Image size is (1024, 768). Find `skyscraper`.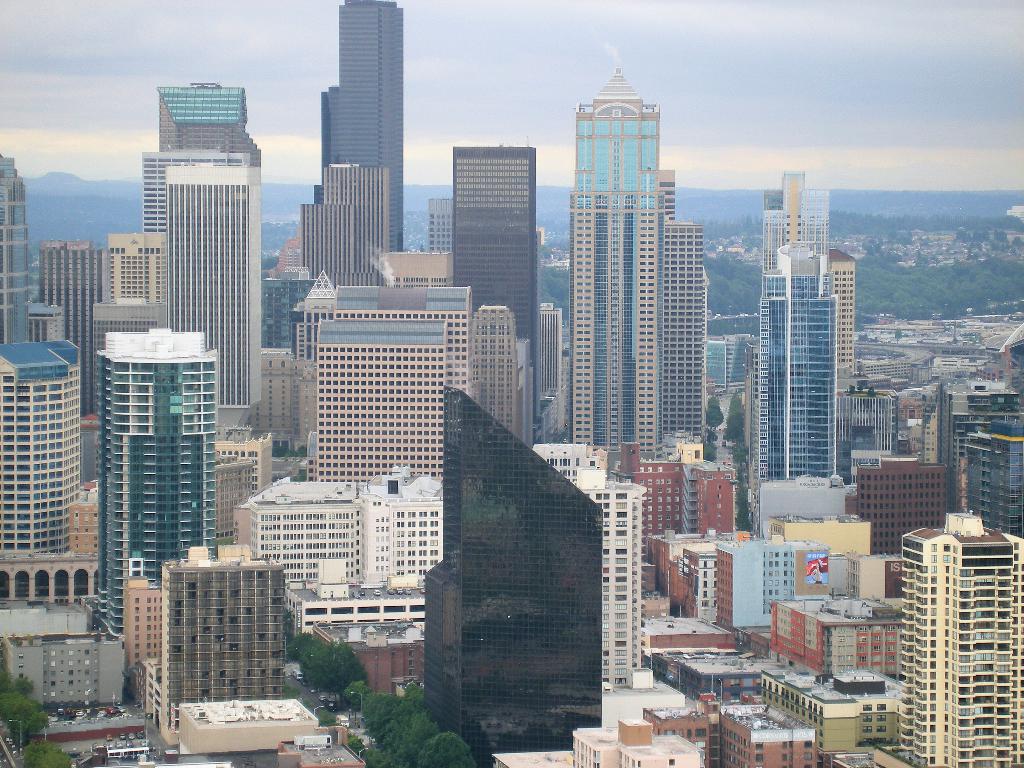
x1=568, y1=68, x2=663, y2=461.
